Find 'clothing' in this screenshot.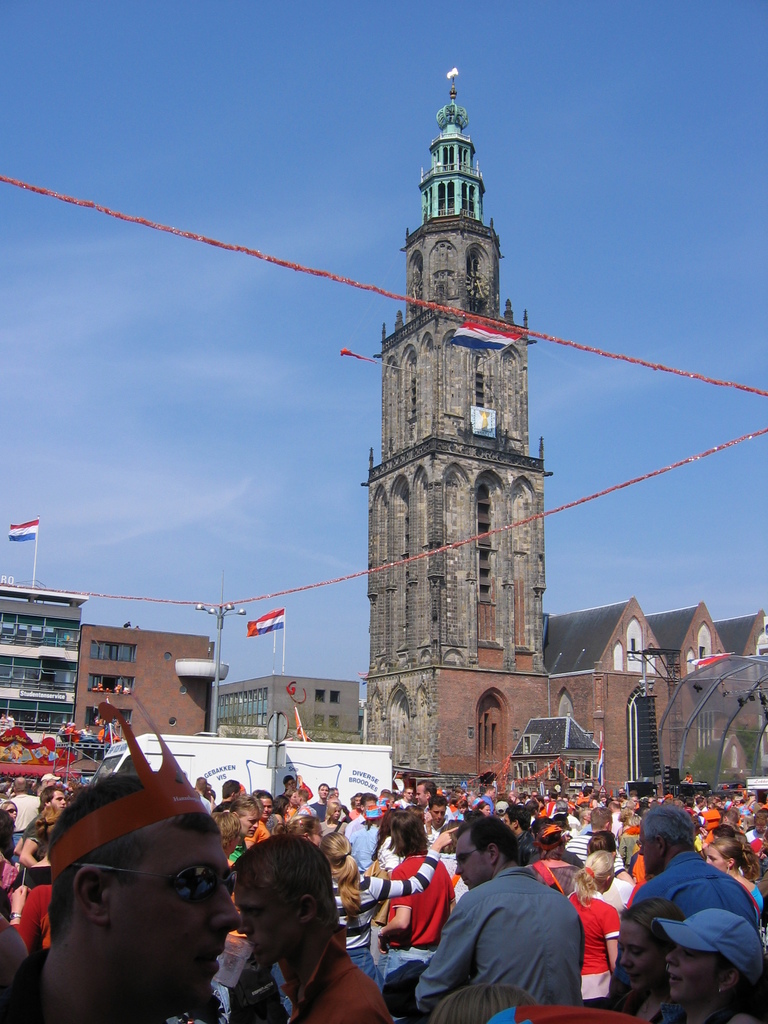
The bounding box for 'clothing' is [left=355, top=821, right=379, bottom=865].
